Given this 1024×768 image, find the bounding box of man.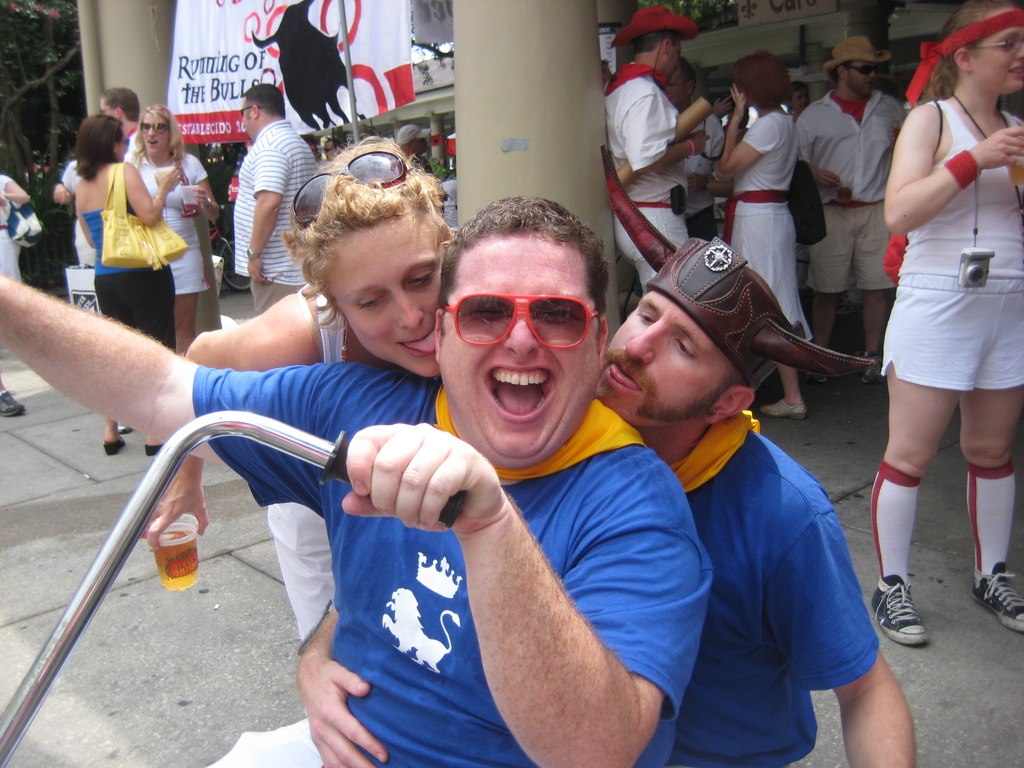
bbox=(786, 78, 812, 124).
